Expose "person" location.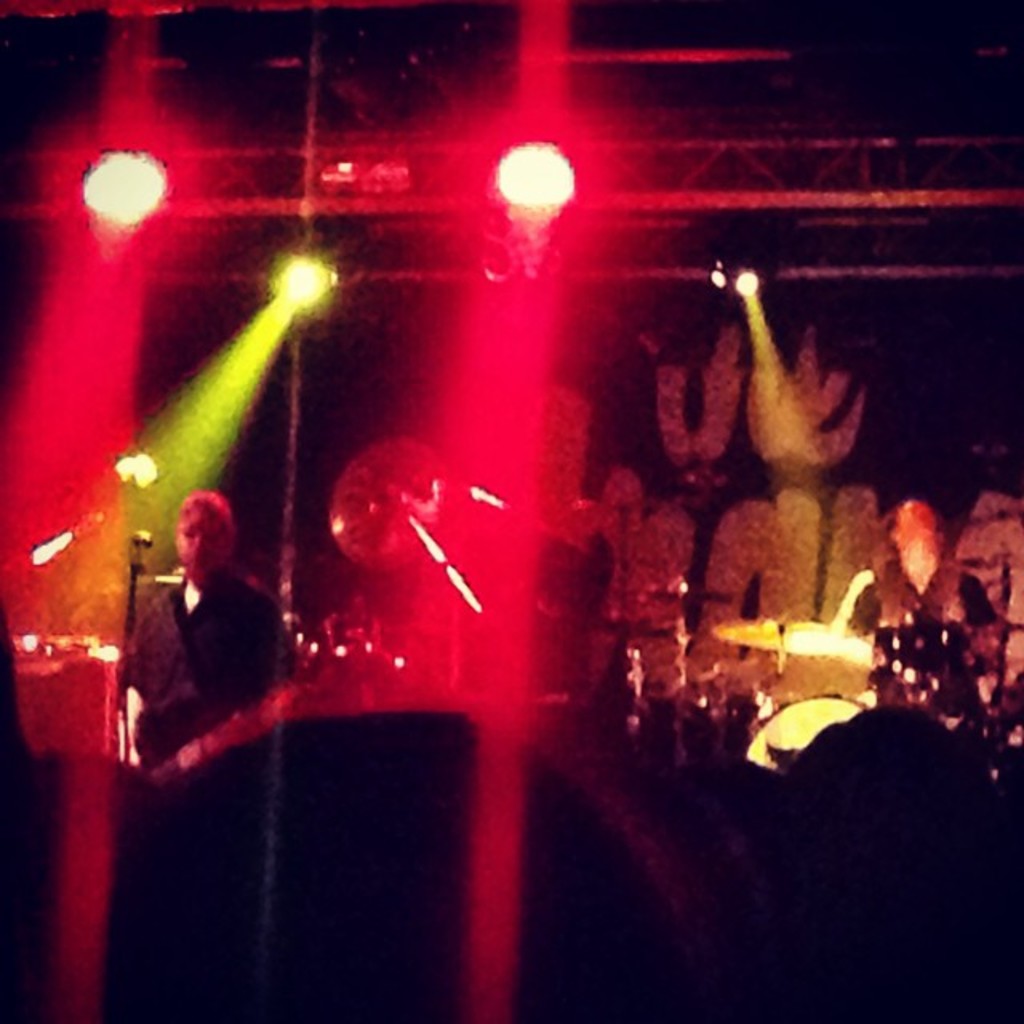
Exposed at BBox(106, 494, 299, 763).
